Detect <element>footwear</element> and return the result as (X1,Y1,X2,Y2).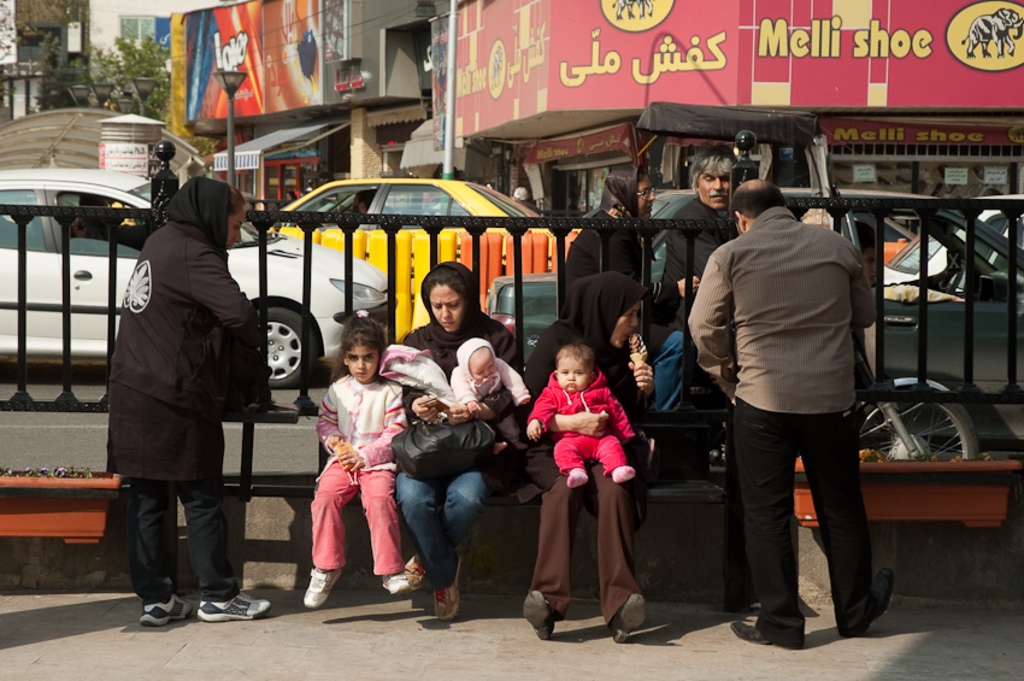
(298,565,340,609).
